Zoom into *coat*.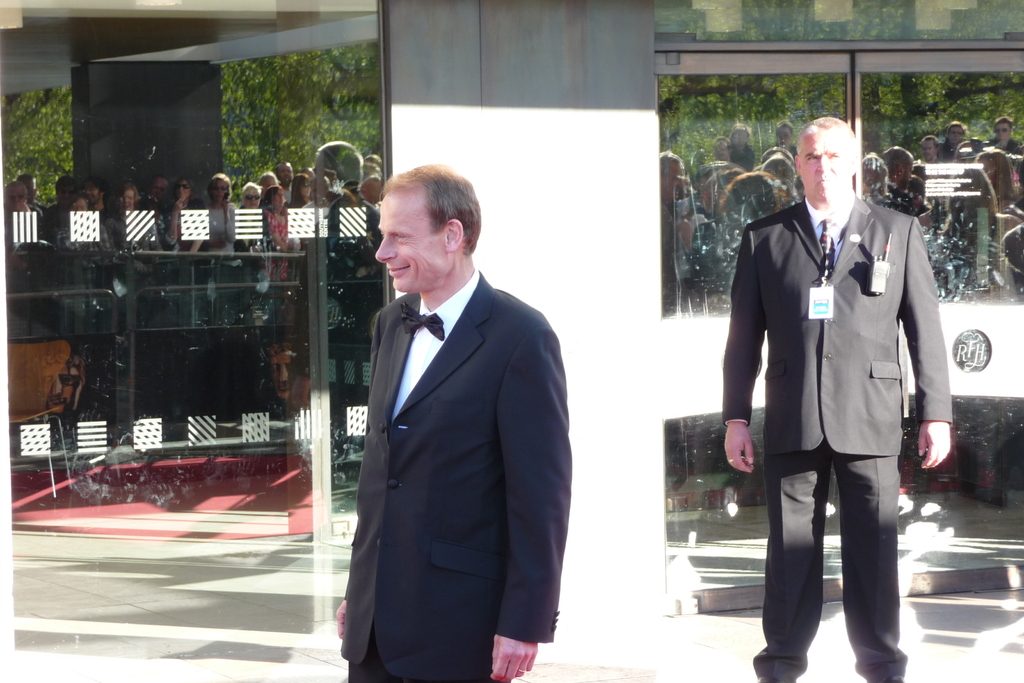
Zoom target: (x1=338, y1=270, x2=571, y2=682).
